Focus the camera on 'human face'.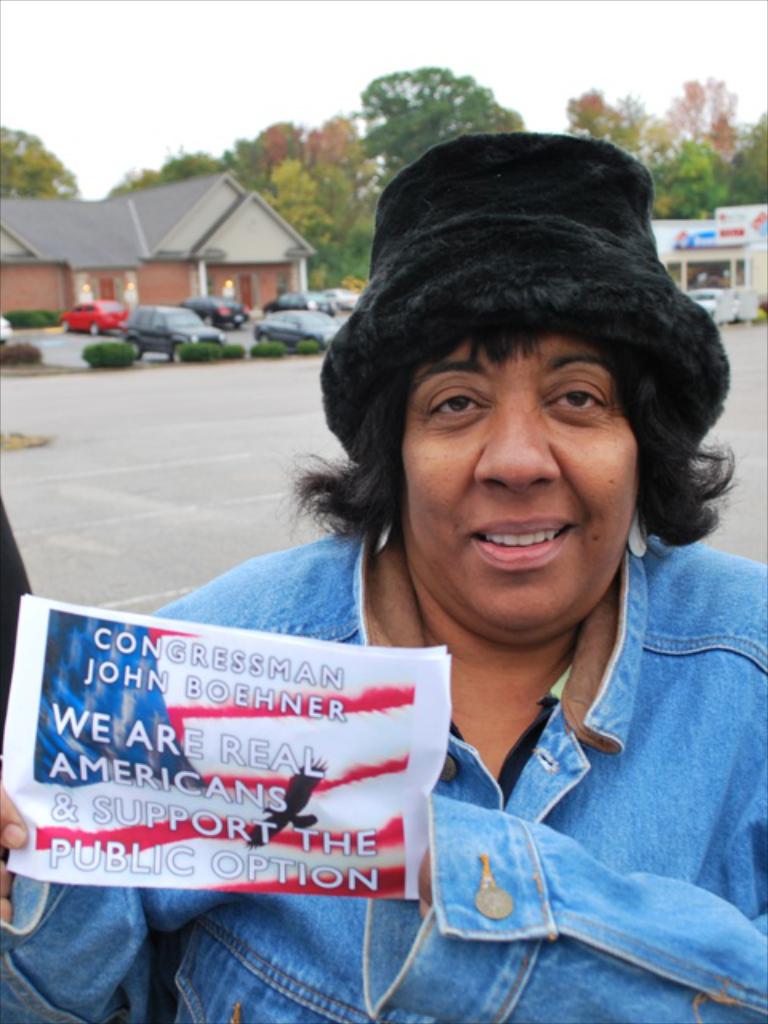
Focus region: 395 336 638 626.
